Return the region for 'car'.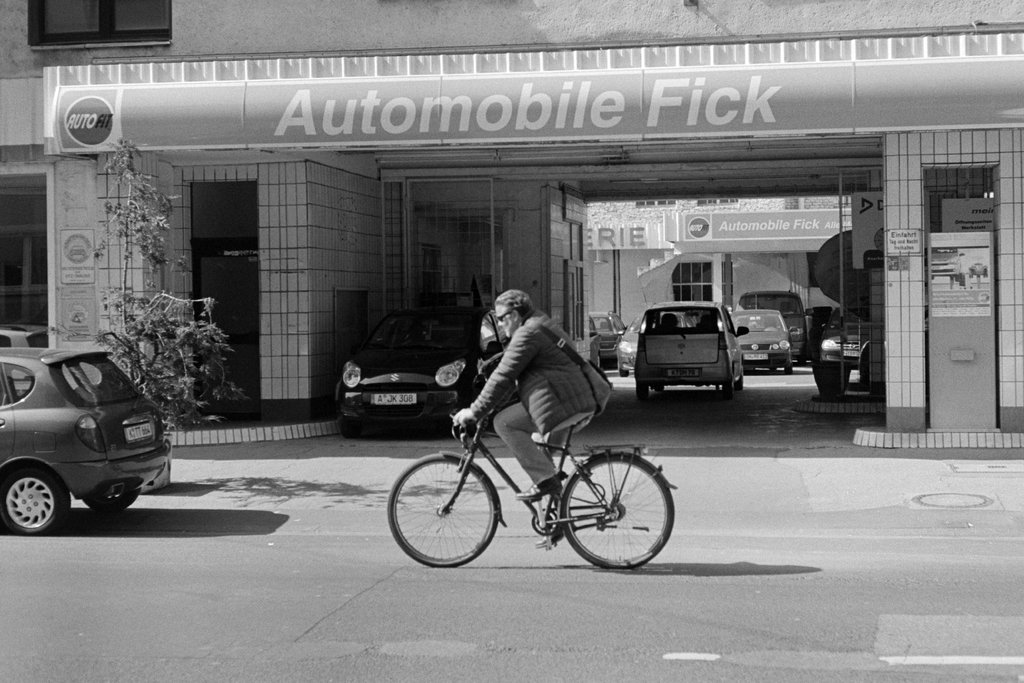
[left=591, top=315, right=625, bottom=370].
